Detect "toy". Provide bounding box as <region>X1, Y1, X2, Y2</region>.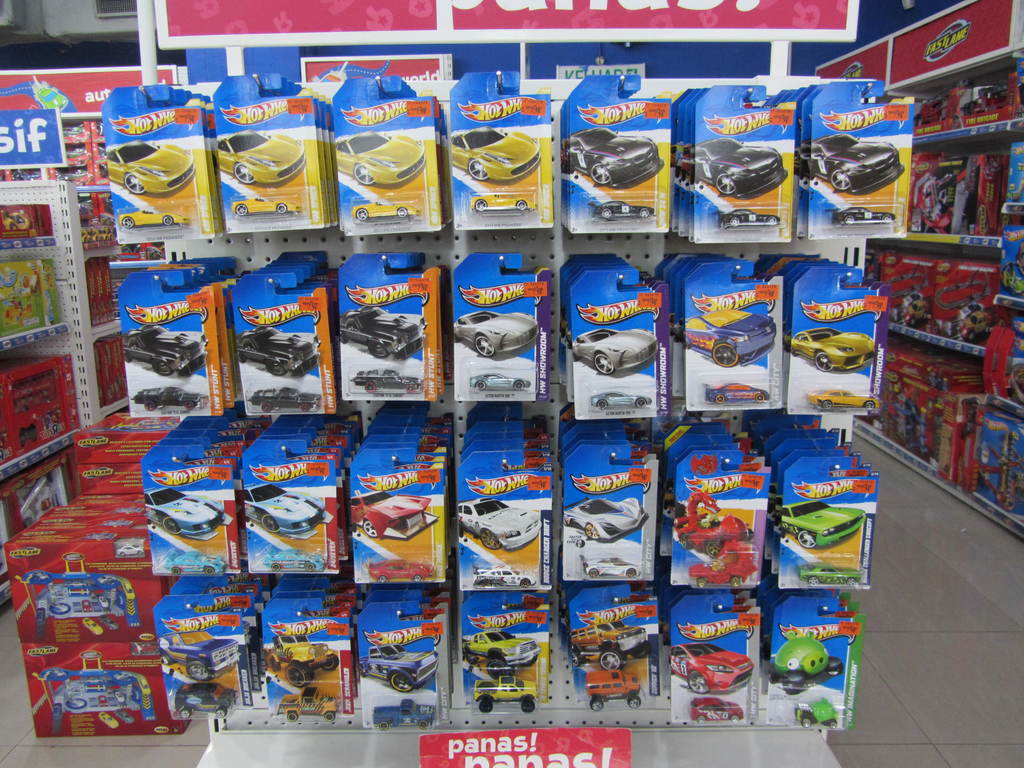
<region>346, 488, 437, 542</region>.
